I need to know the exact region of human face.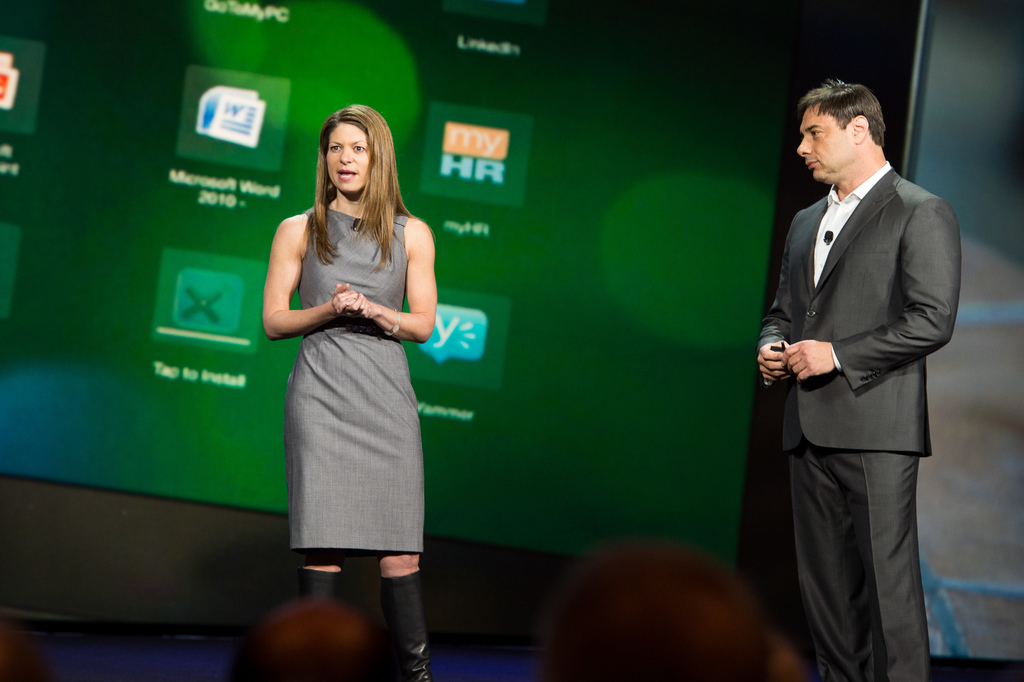
Region: 798:104:851:178.
